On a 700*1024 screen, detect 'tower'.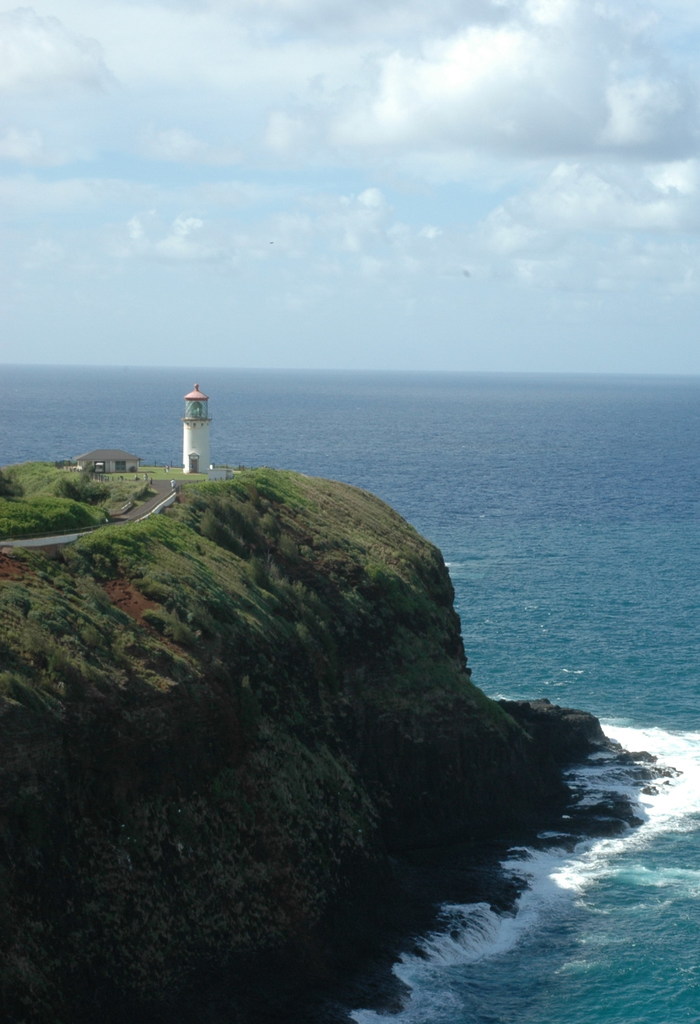
detection(180, 381, 211, 476).
